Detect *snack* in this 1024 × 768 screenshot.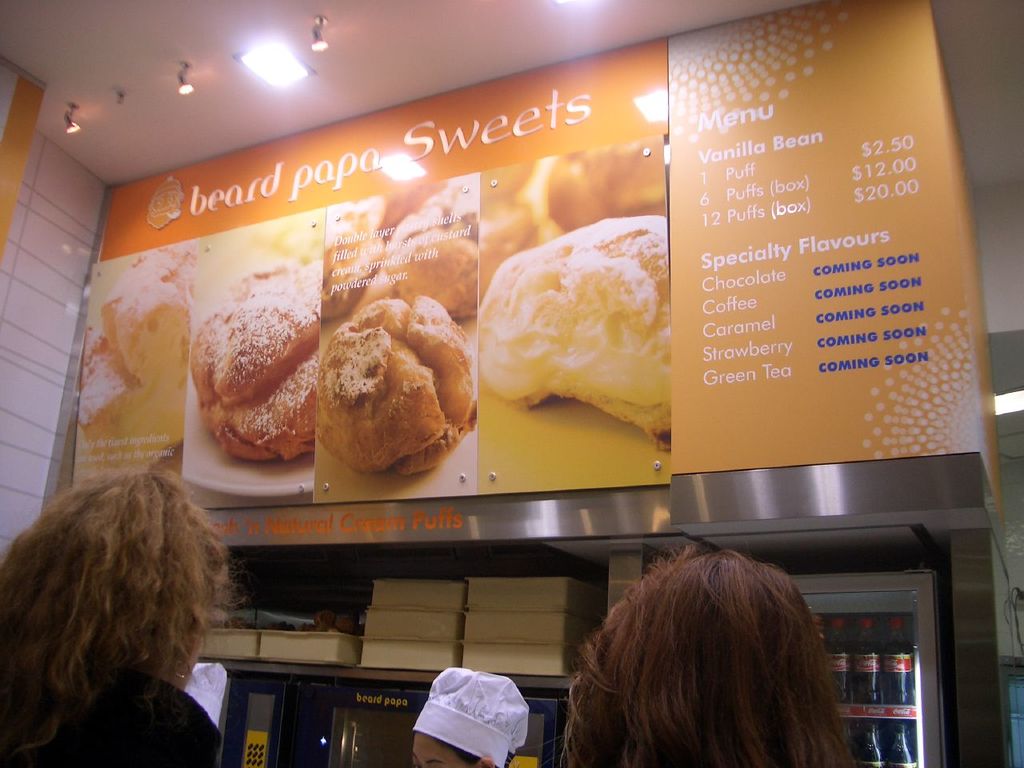
Detection: region(478, 211, 678, 446).
